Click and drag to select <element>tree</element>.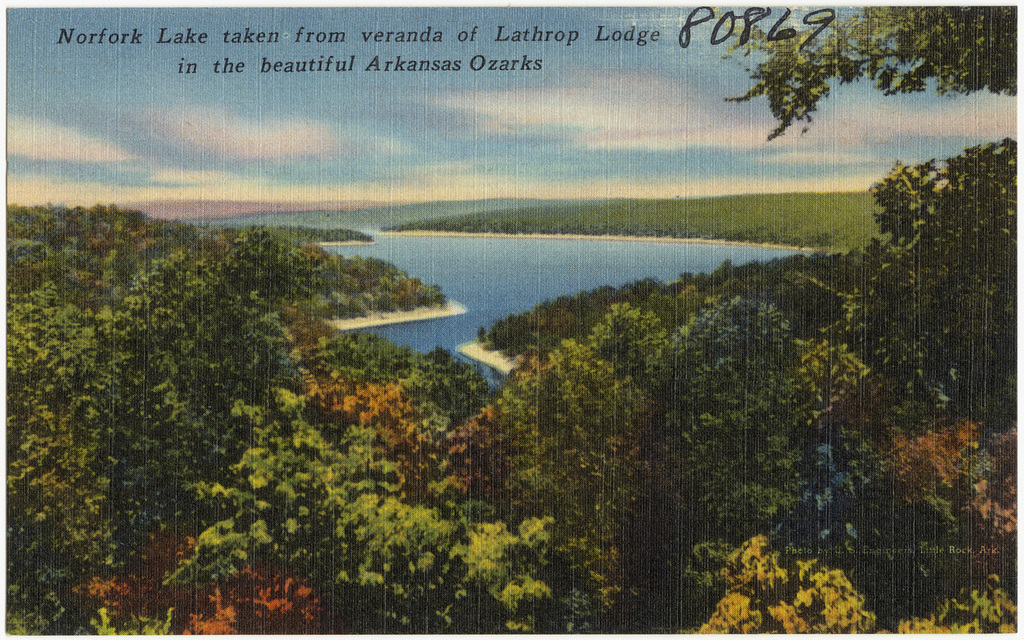
Selection: rect(0, 212, 143, 293).
